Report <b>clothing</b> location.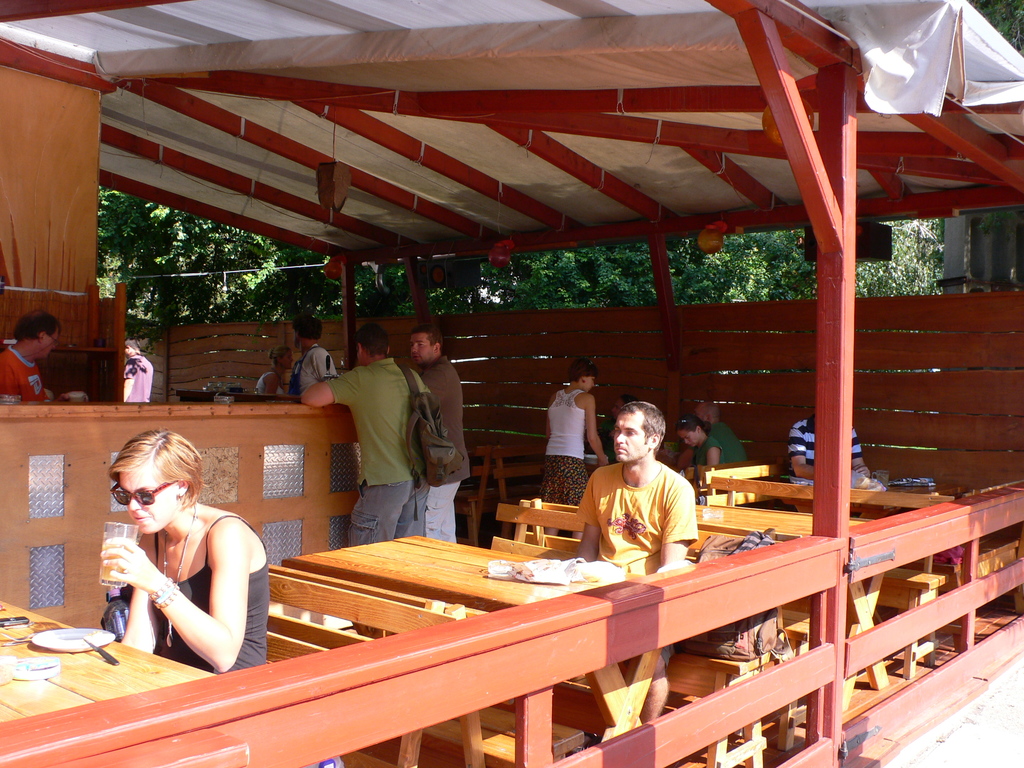
Report: crop(686, 436, 722, 471).
